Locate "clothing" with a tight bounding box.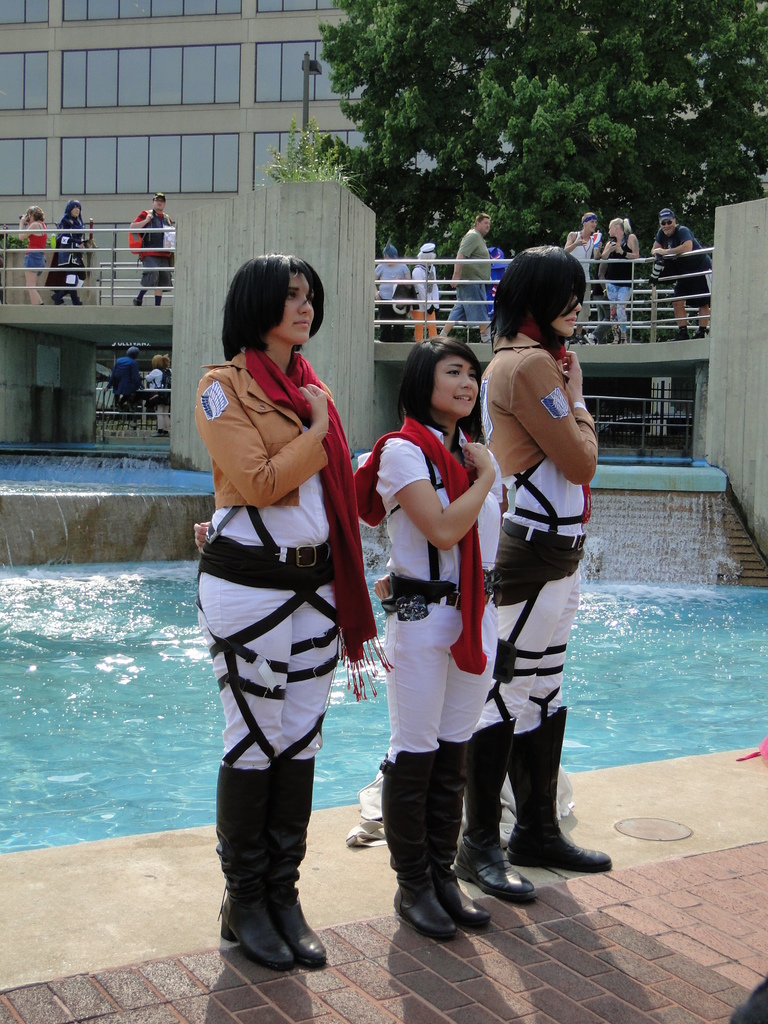
bbox=[45, 211, 93, 278].
